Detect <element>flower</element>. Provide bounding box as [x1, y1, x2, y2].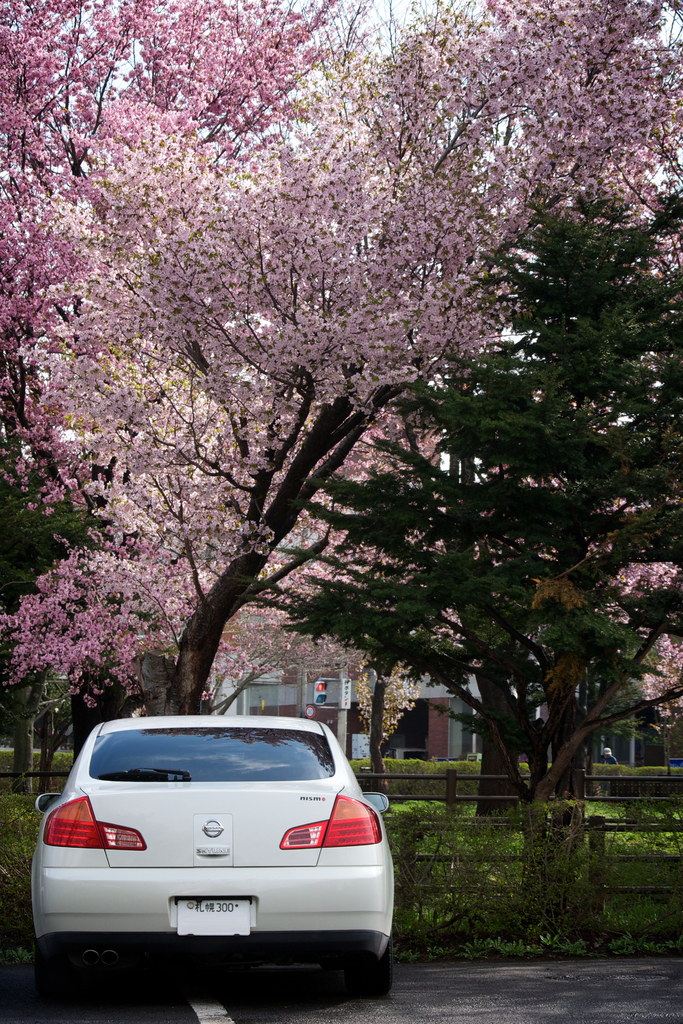
[133, 563, 150, 577].
